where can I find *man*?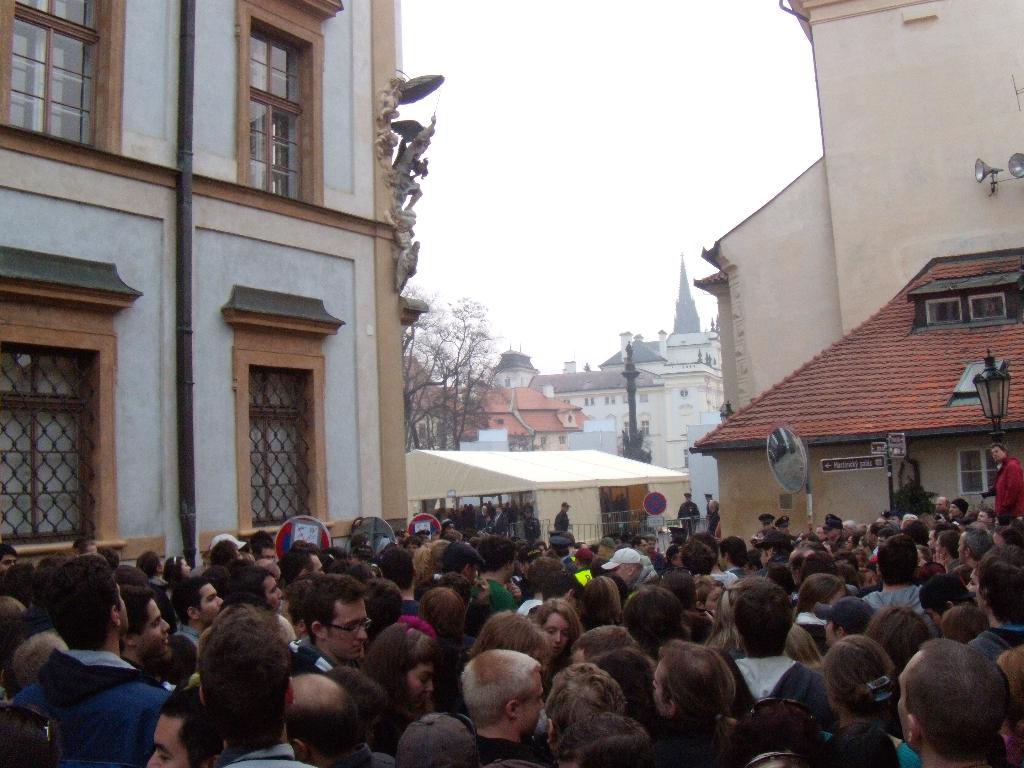
You can find it at <box>282,664,396,767</box>.
